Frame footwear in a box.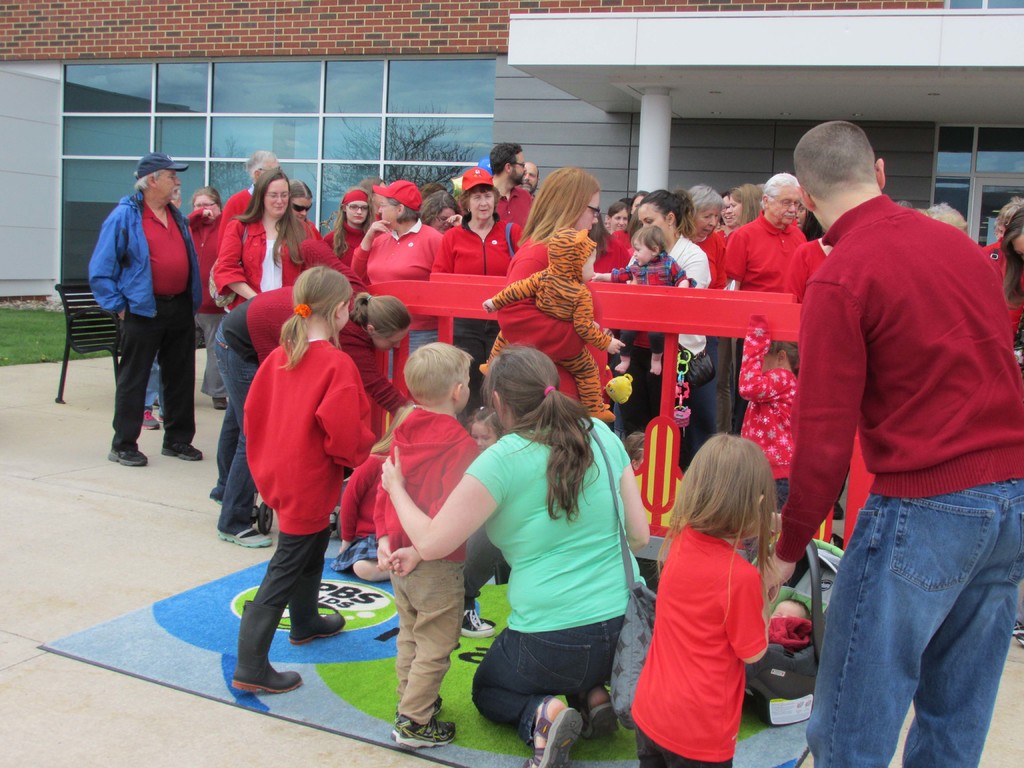
select_region(104, 444, 148, 466).
